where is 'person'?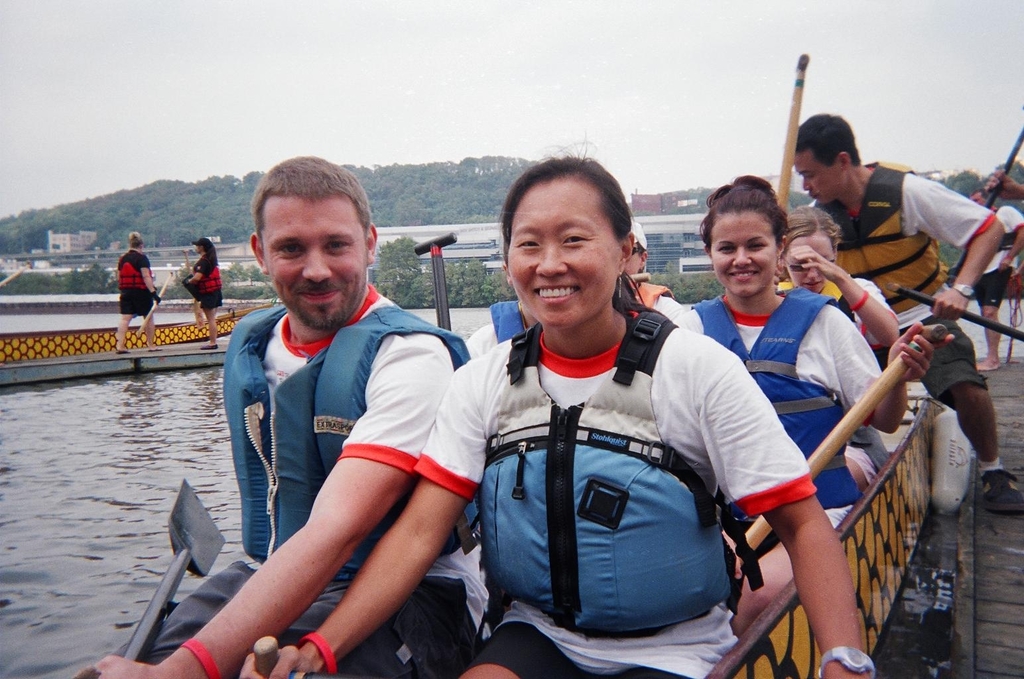
[left=184, top=239, right=225, bottom=351].
